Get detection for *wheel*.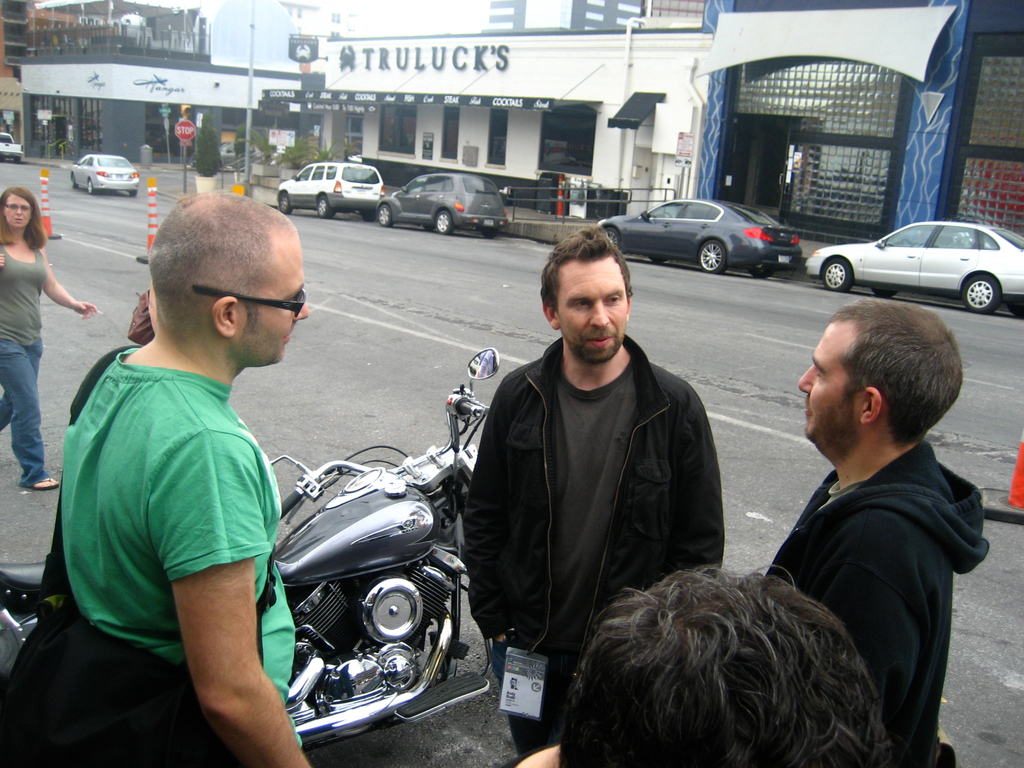
Detection: (700,239,723,275).
